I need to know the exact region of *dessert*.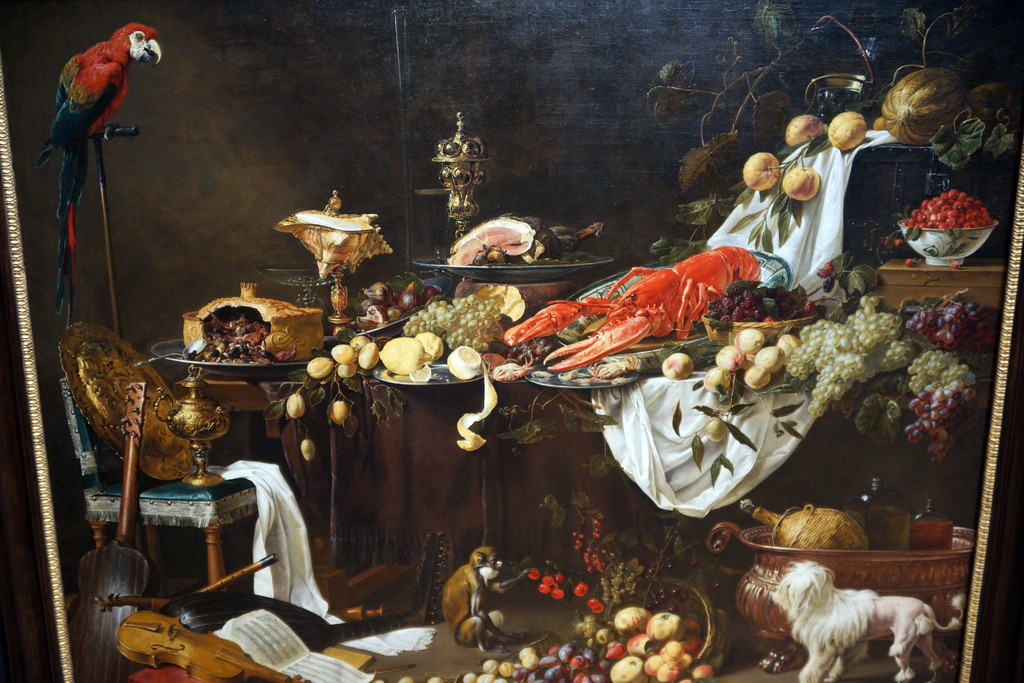
Region: rect(830, 110, 859, 142).
